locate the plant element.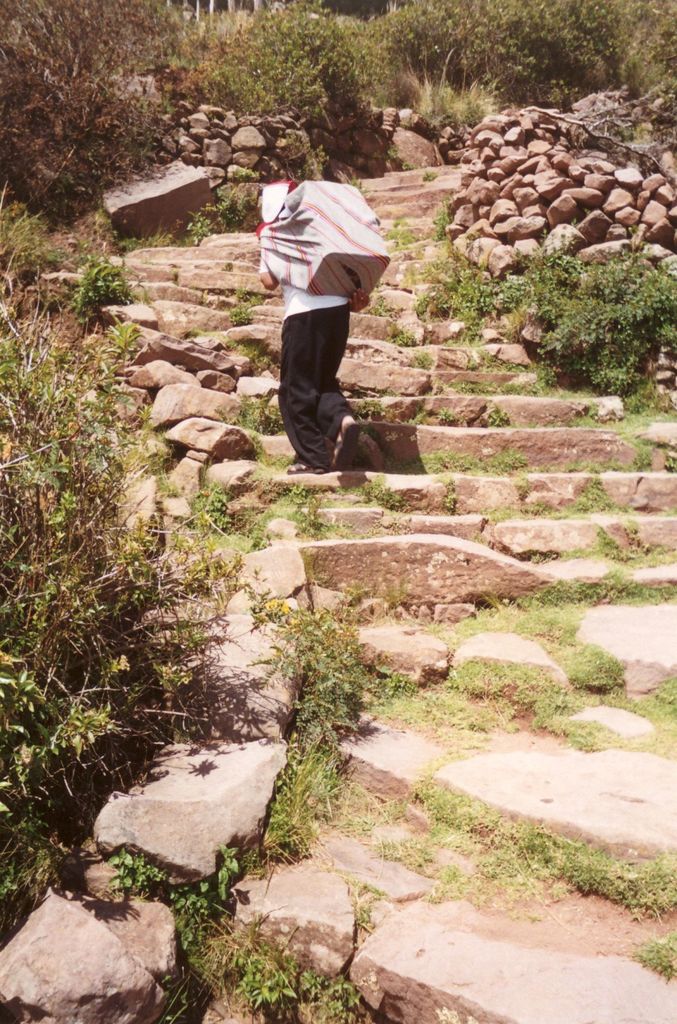
Element bbox: bbox=[429, 406, 523, 431].
